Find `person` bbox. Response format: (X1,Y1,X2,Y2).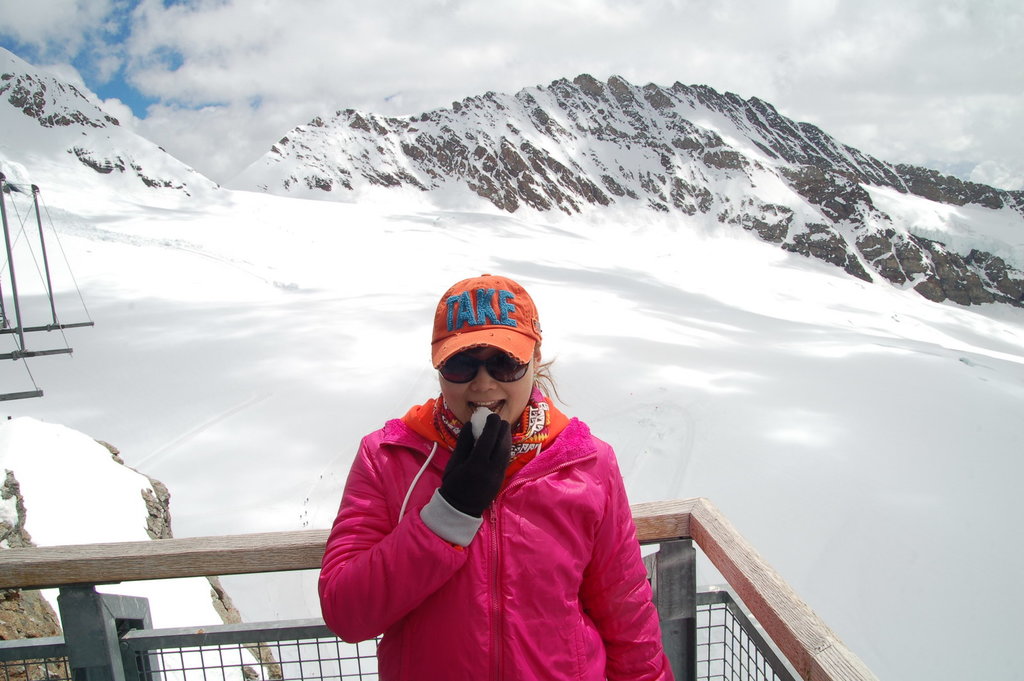
(330,269,650,680).
